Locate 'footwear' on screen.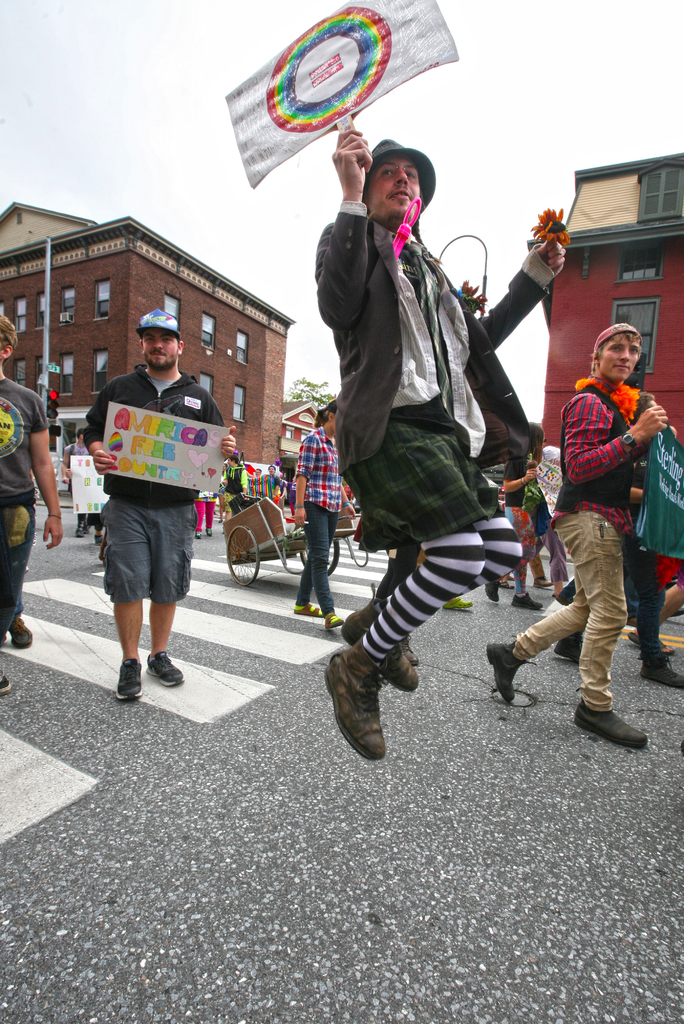
On screen at (x1=550, y1=629, x2=588, y2=660).
